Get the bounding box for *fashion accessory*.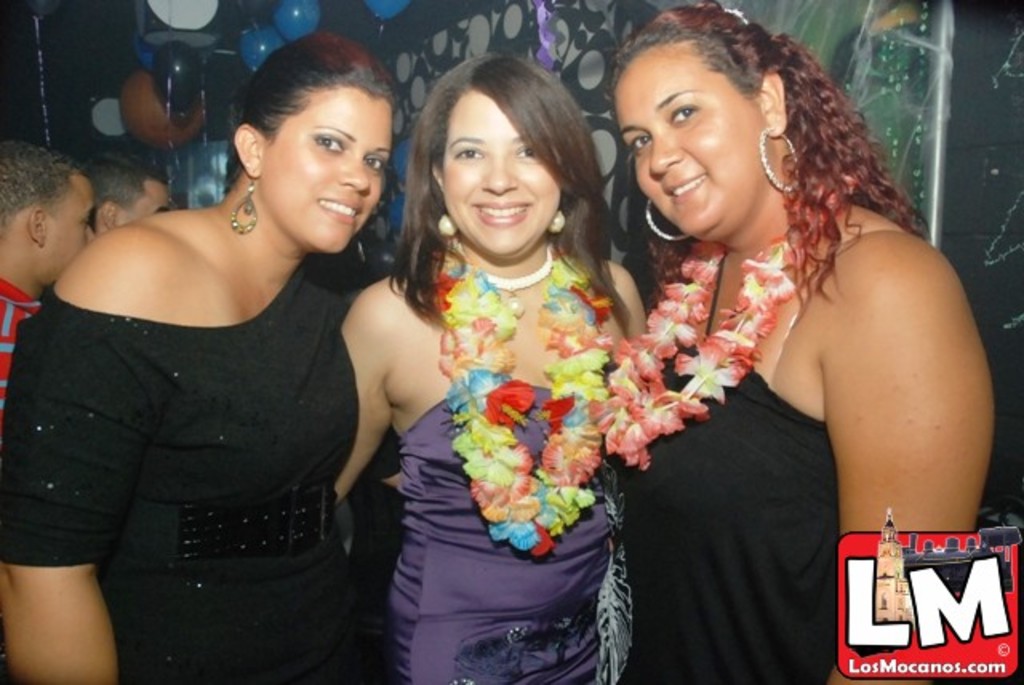
722, 6, 749, 26.
